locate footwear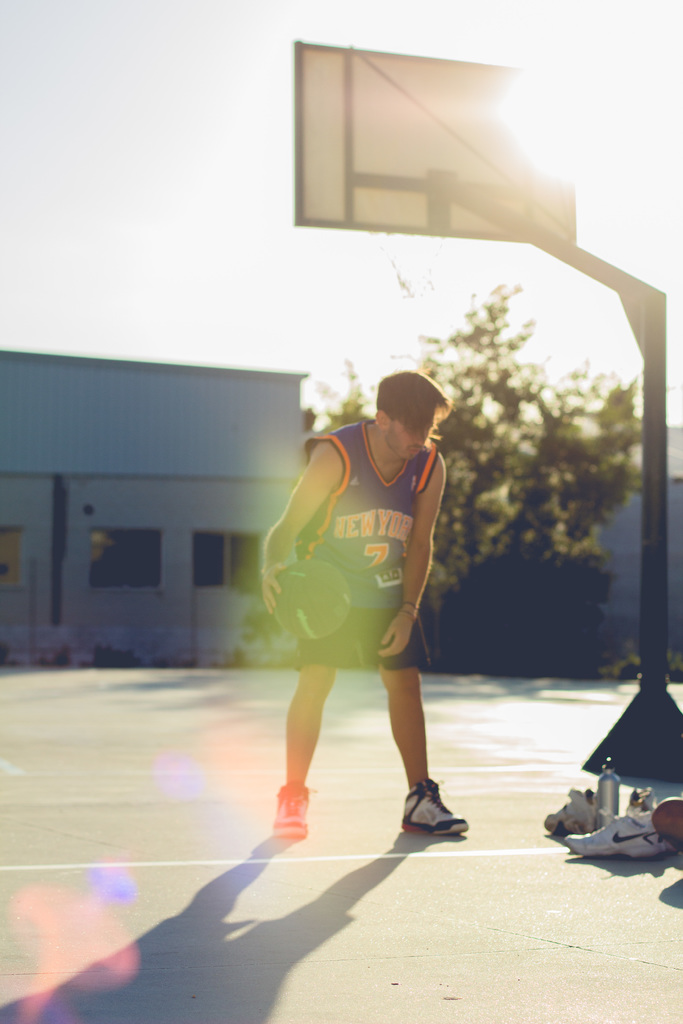
272,781,310,841
